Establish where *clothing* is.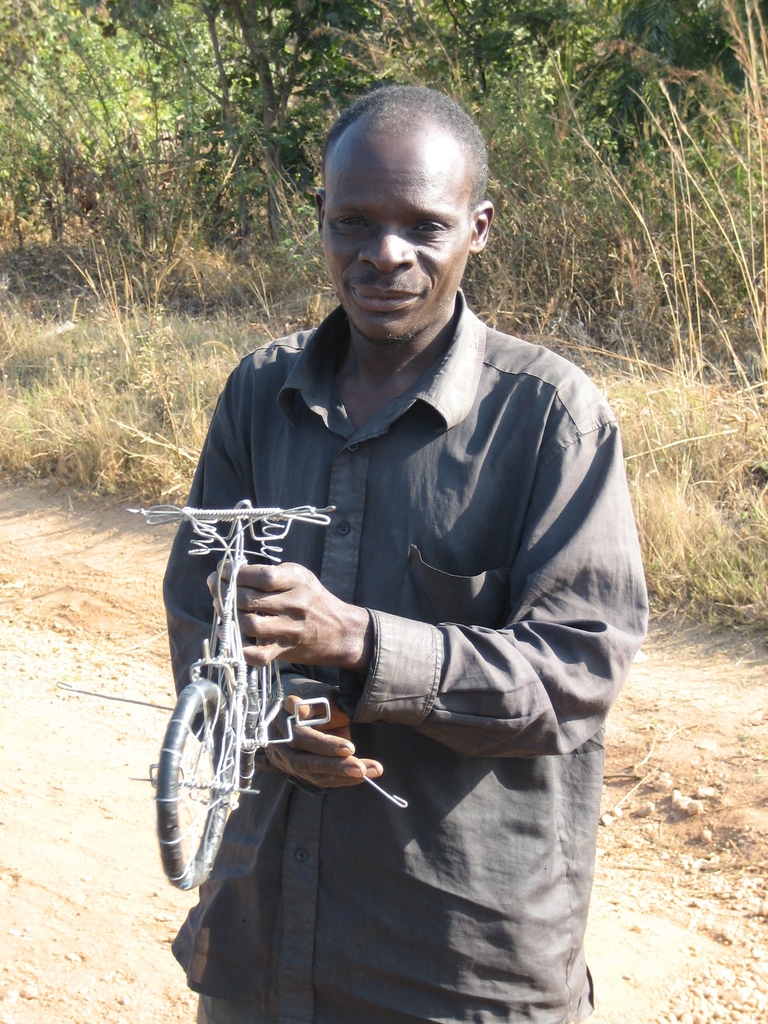
Established at 164:209:635:973.
